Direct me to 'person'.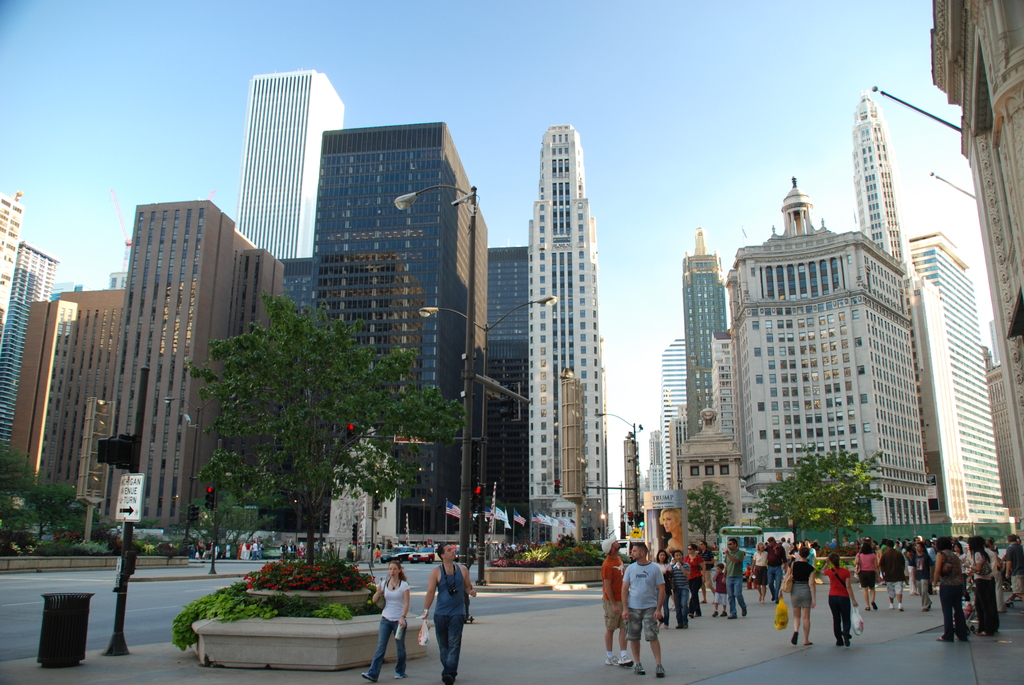
Direction: left=619, top=543, right=669, bottom=675.
